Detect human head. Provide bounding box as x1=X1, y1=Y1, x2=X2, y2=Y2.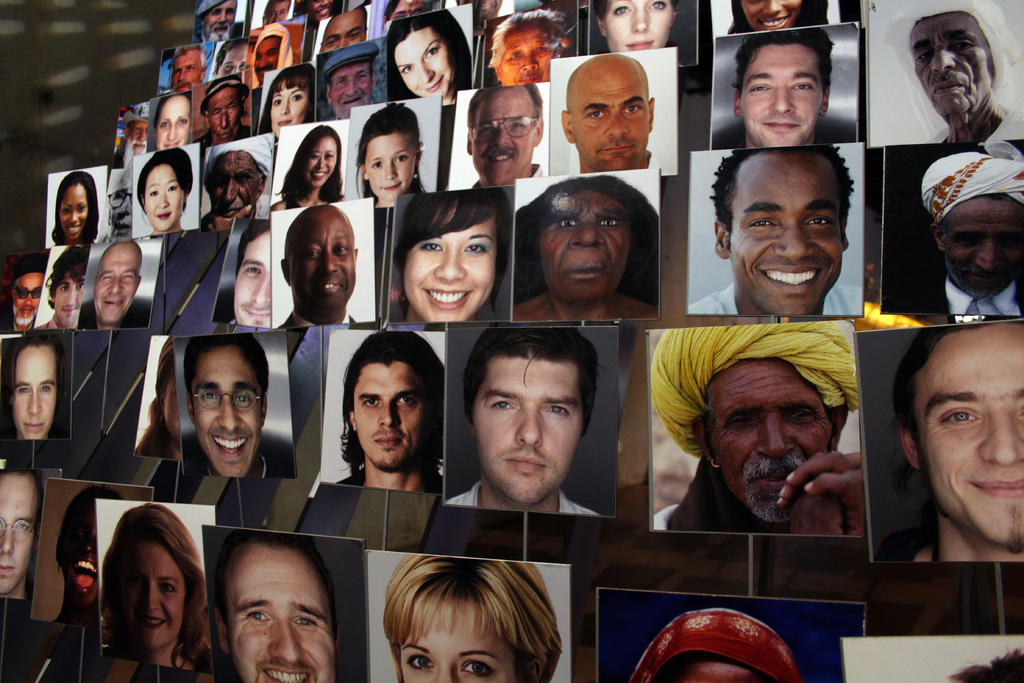
x1=199, y1=72, x2=250, y2=142.
